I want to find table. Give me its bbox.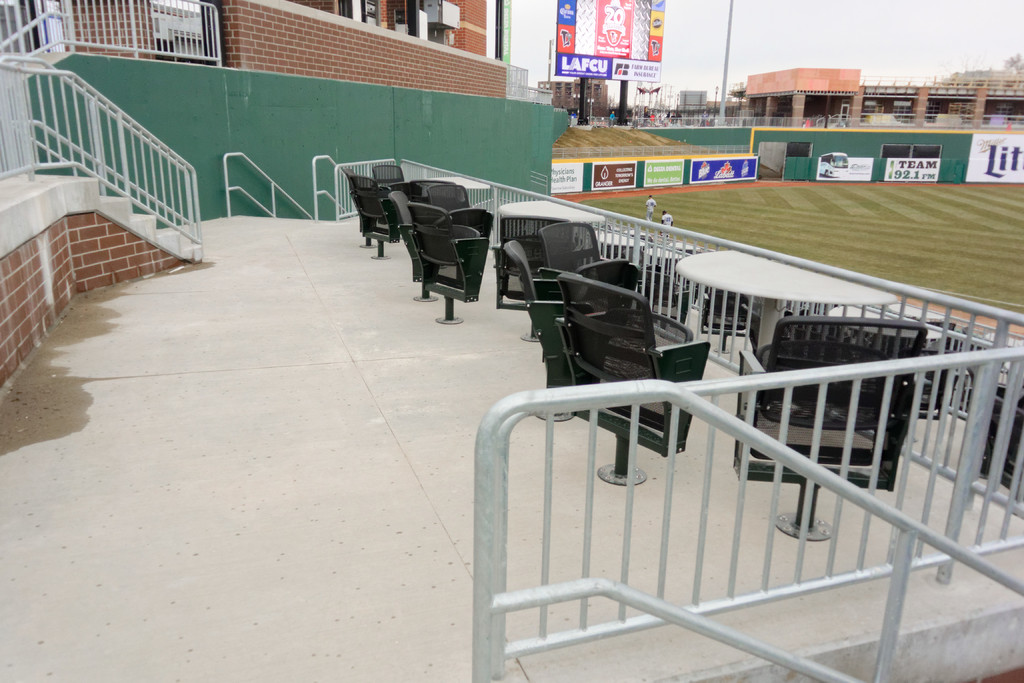
{"x1": 644, "y1": 244, "x2": 685, "y2": 268}.
